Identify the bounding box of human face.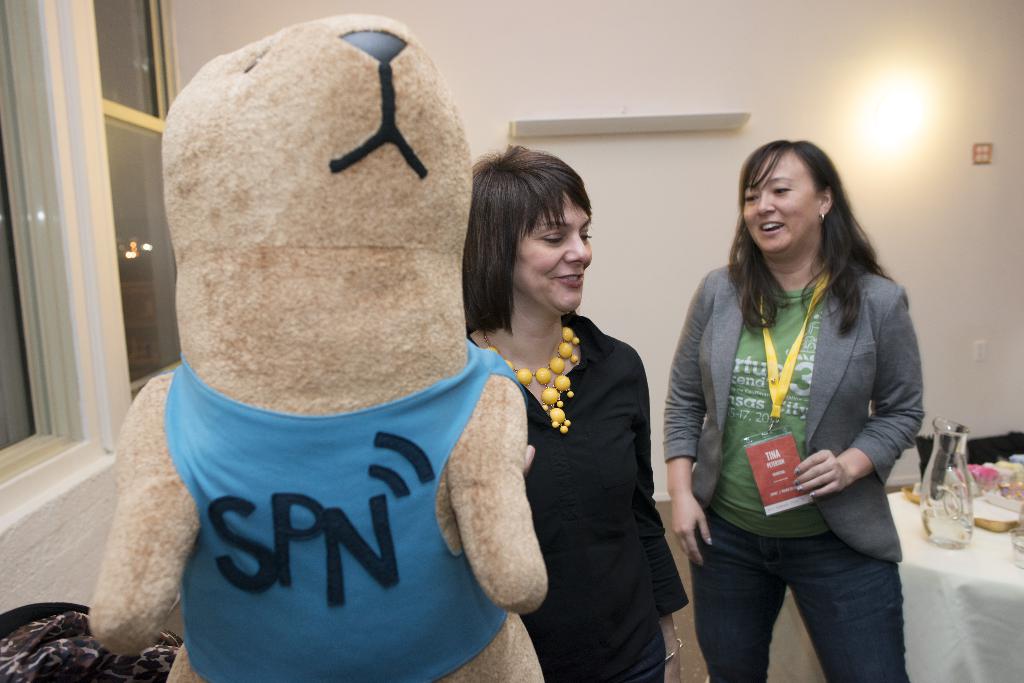
bbox=(741, 152, 819, 249).
